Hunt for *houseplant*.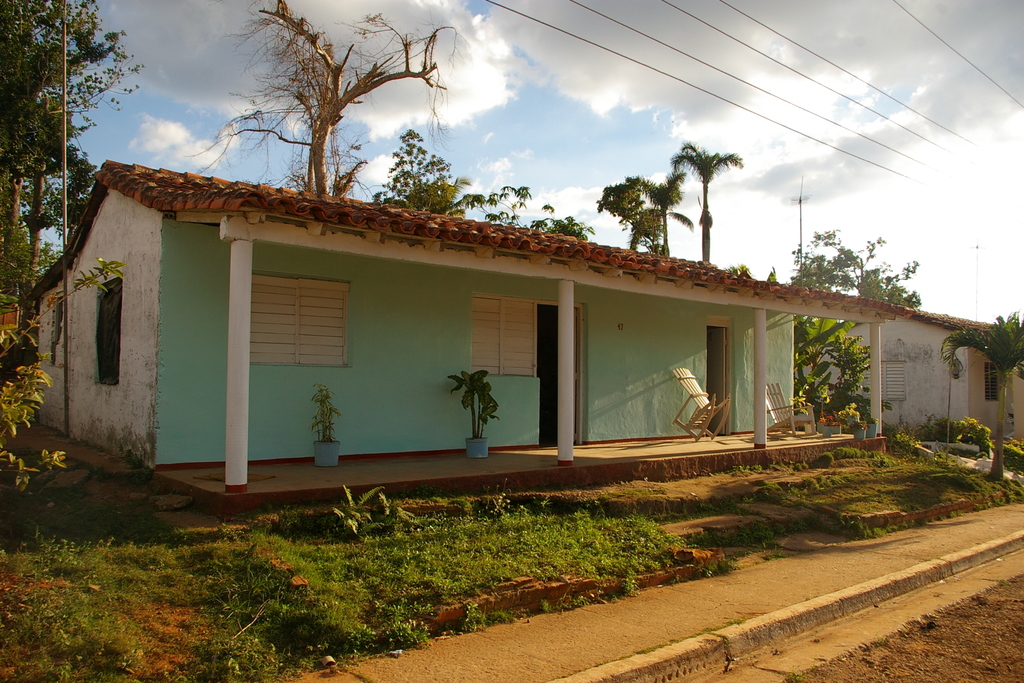
Hunted down at box(849, 419, 866, 440).
